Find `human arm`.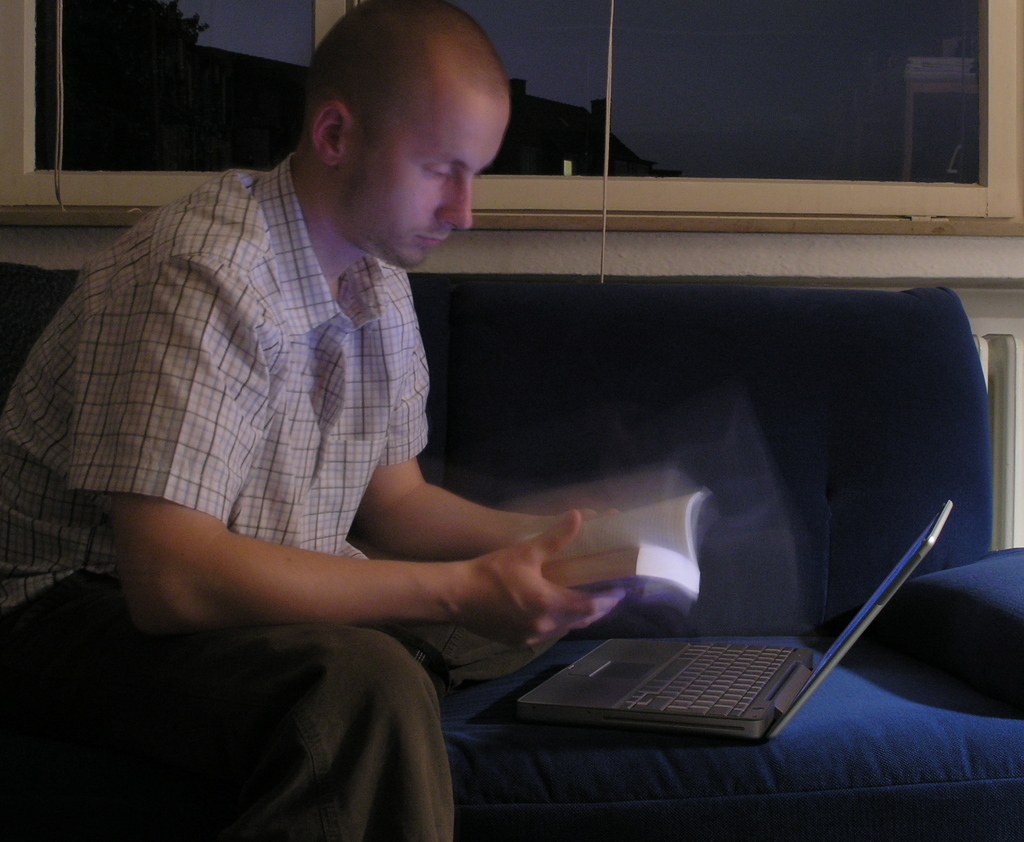
locate(63, 445, 690, 706).
